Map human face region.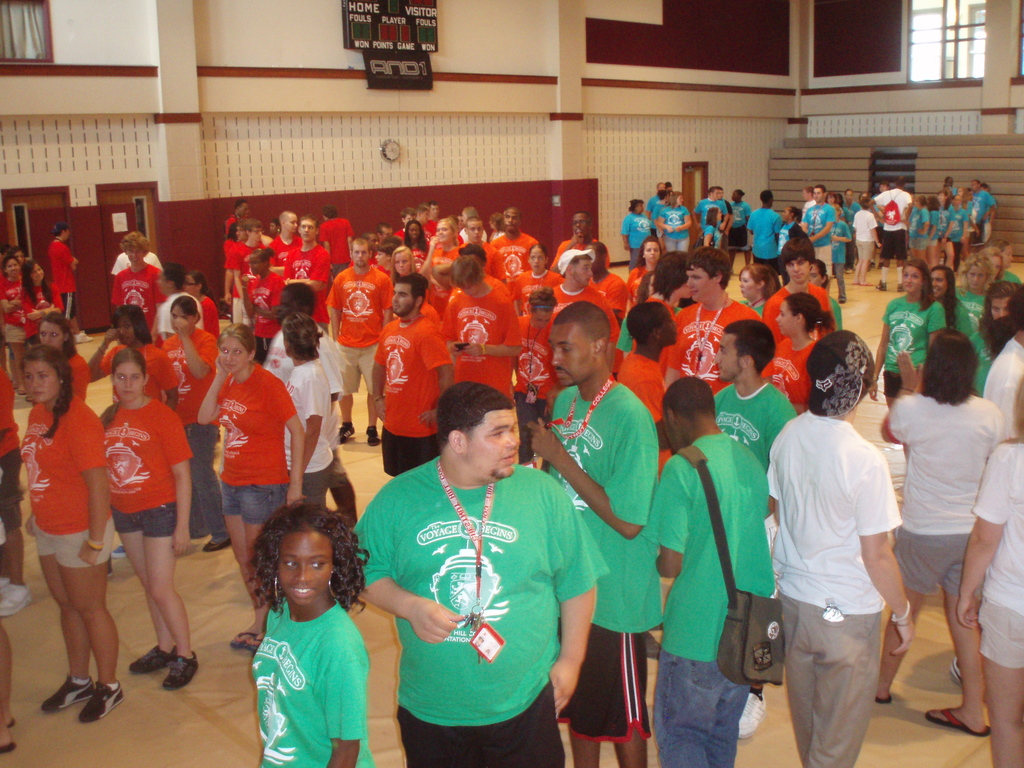
Mapped to <box>715,327,746,387</box>.
